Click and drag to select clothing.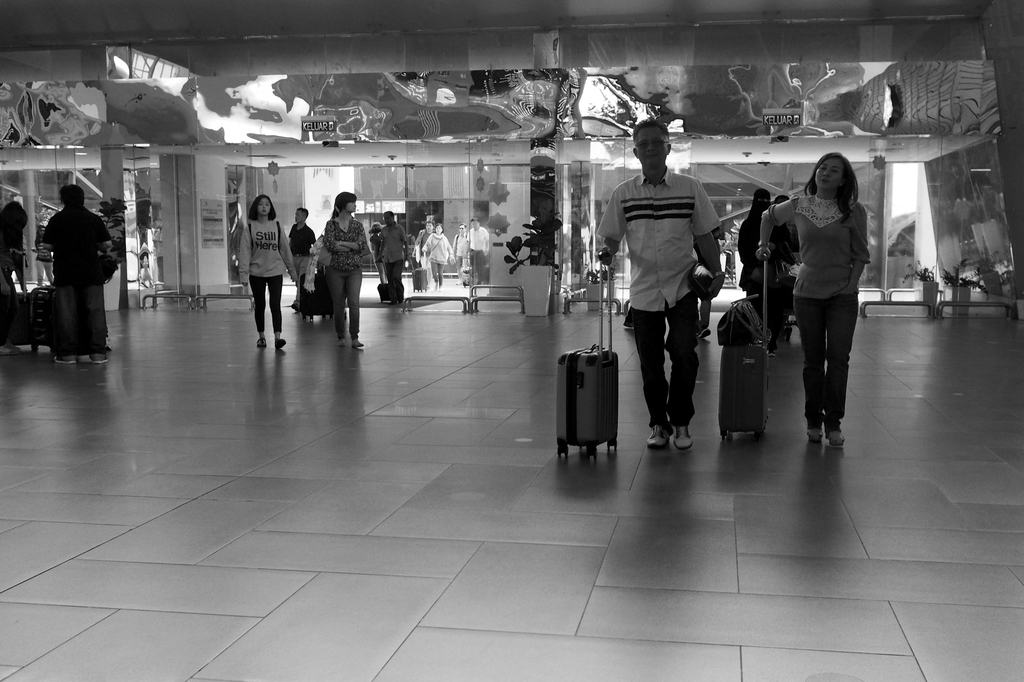
Selection: 422 229 454 284.
